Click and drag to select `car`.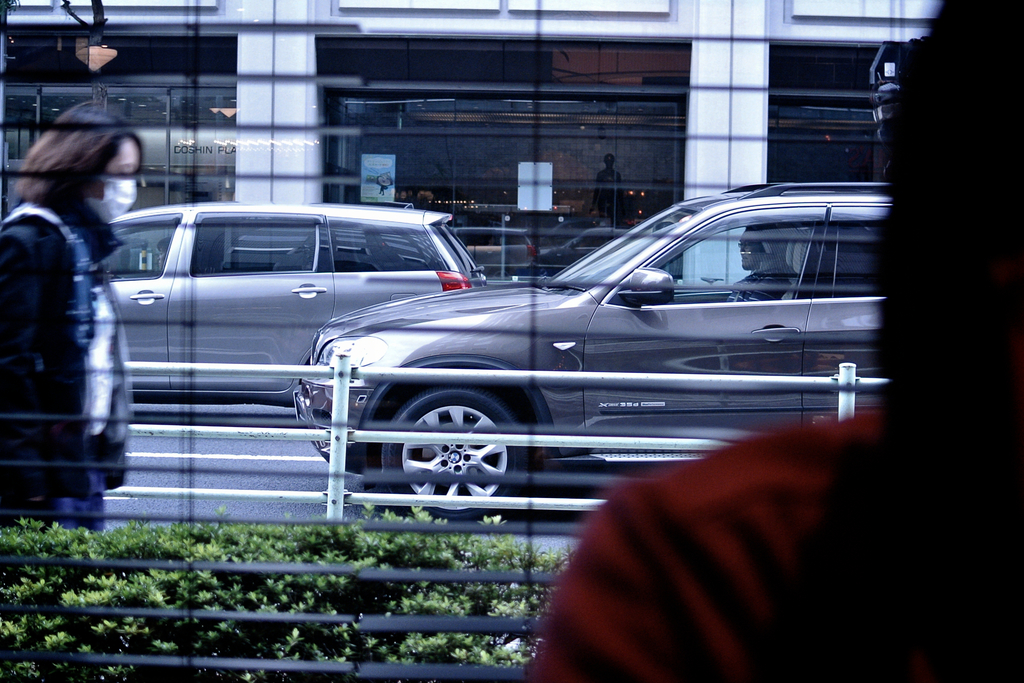
Selection: BBox(101, 199, 486, 421).
